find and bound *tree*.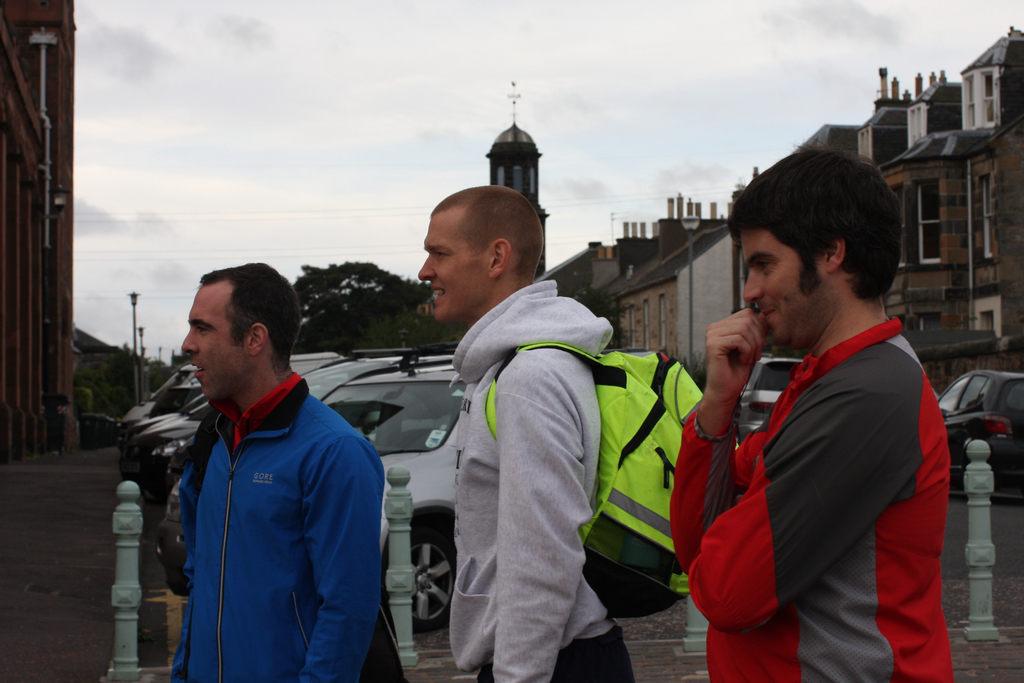
Bound: 295/259/433/360.
